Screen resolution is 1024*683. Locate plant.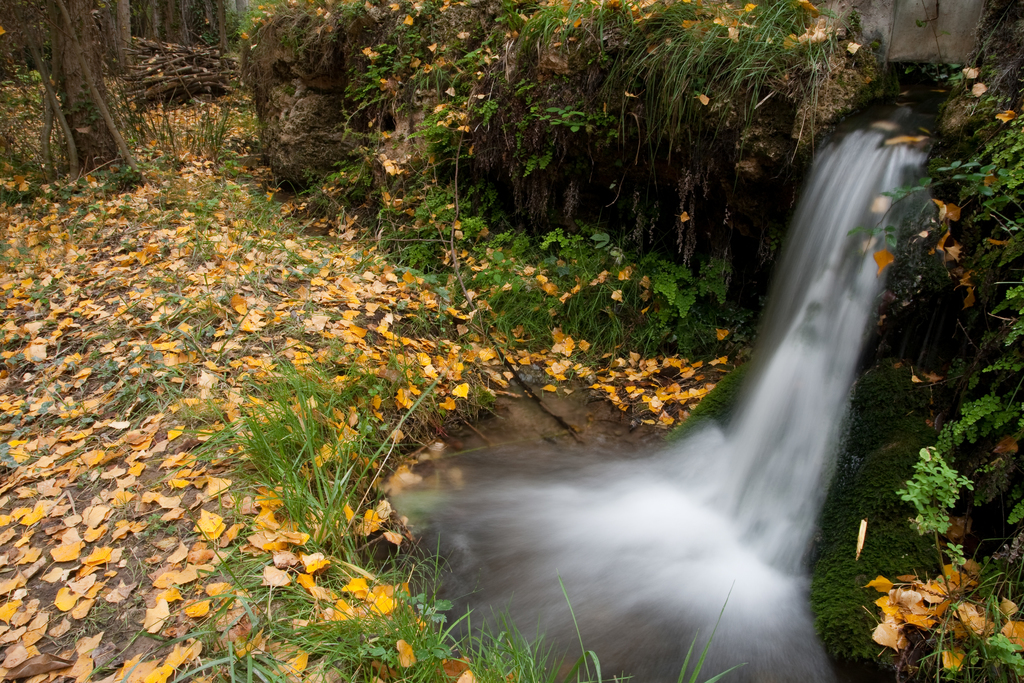
<bbox>678, 589, 779, 682</bbox>.
